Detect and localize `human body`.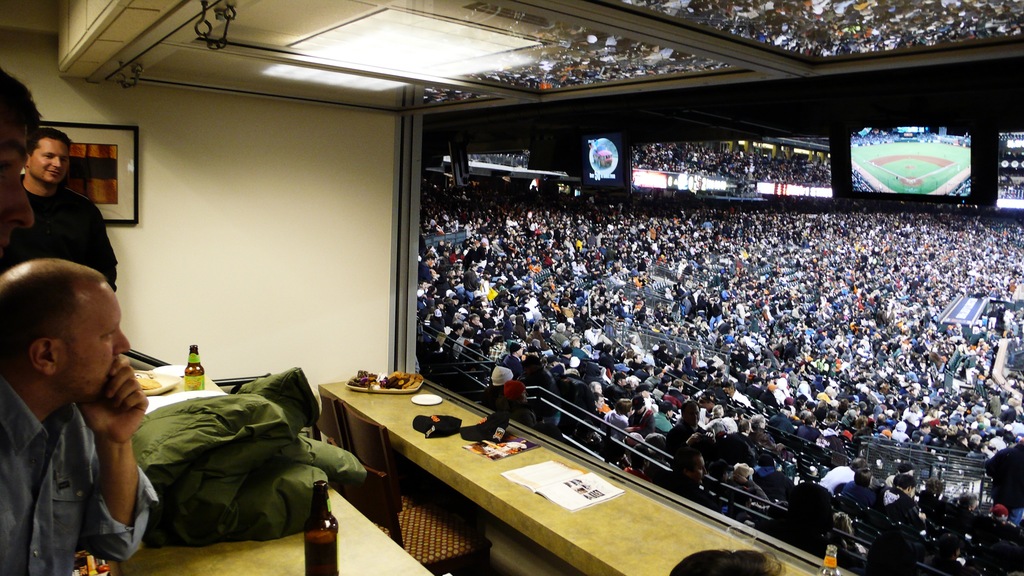
Localized at [442,308,451,312].
